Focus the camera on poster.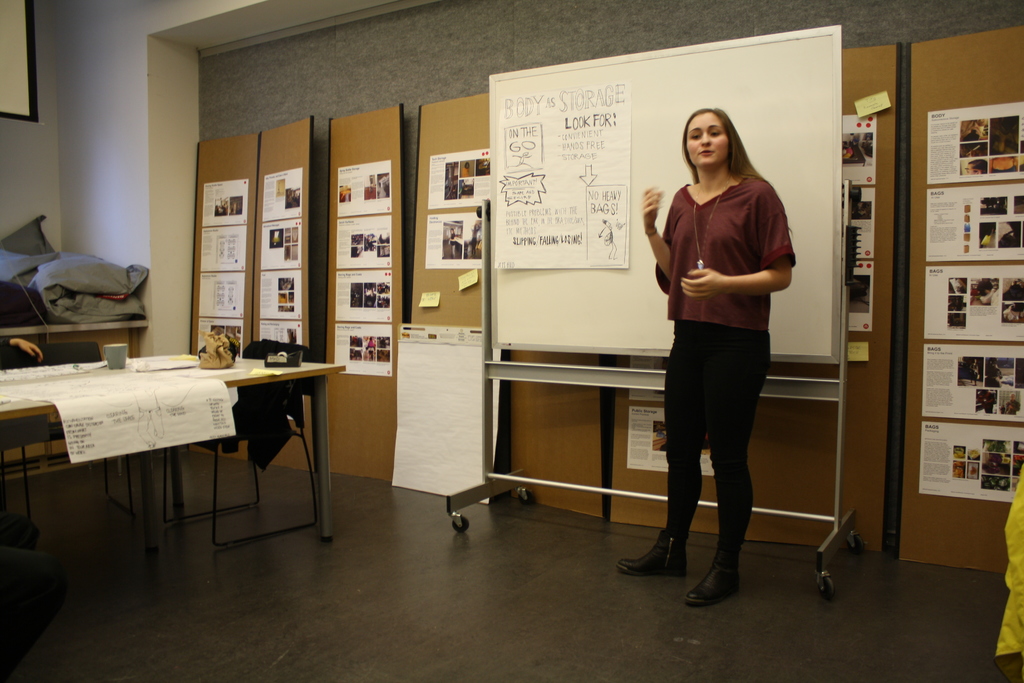
Focus region: <box>260,270,303,320</box>.
